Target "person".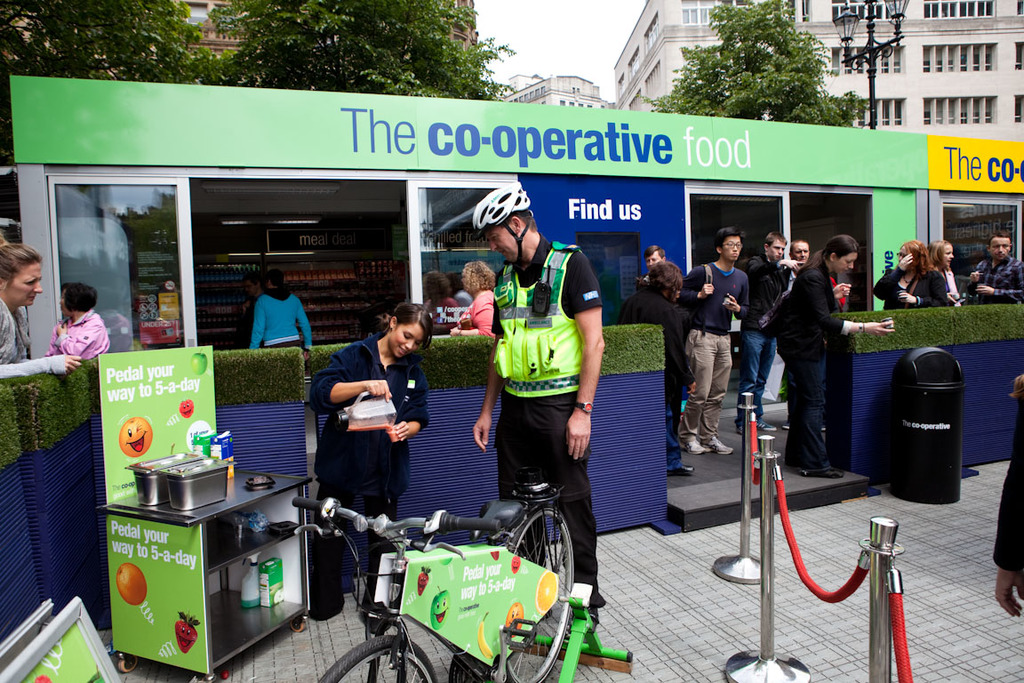
Target region: bbox=(608, 261, 698, 472).
